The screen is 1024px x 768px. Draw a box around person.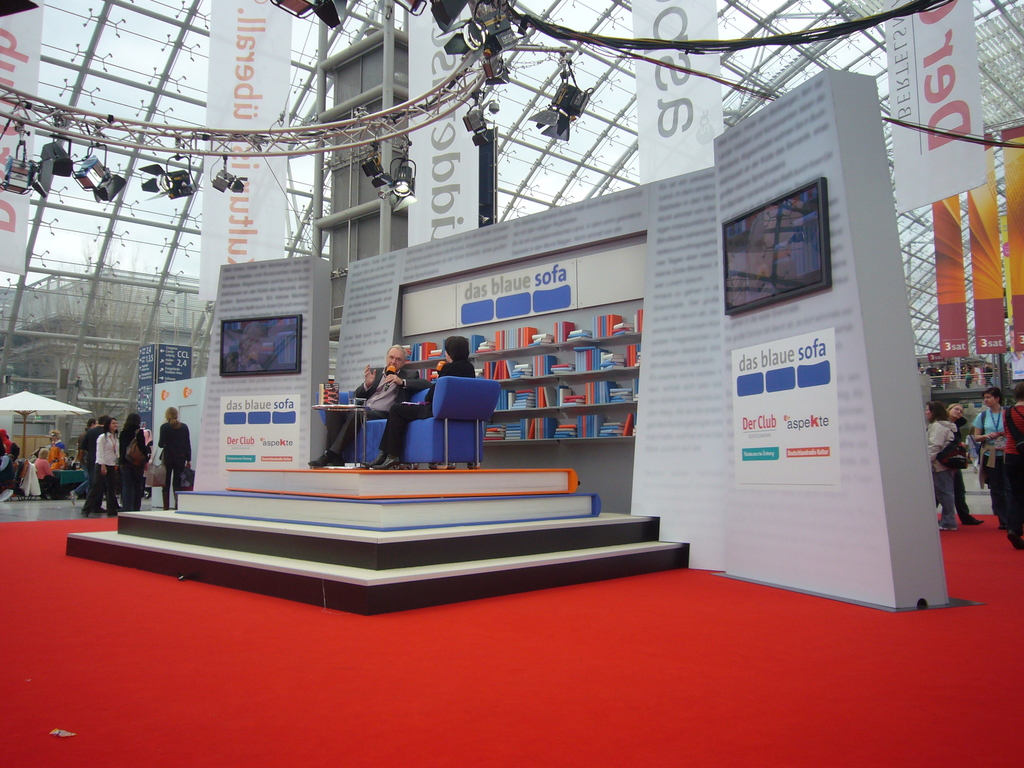
971 387 1011 533.
